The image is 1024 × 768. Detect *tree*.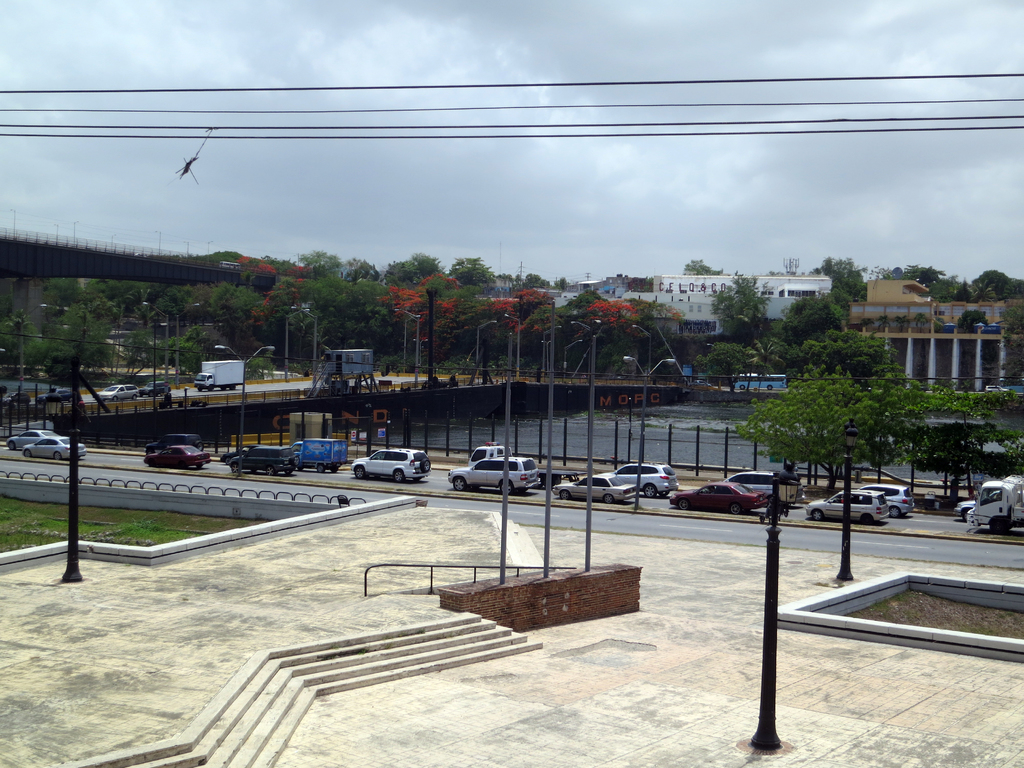
Detection: select_region(296, 249, 351, 280).
